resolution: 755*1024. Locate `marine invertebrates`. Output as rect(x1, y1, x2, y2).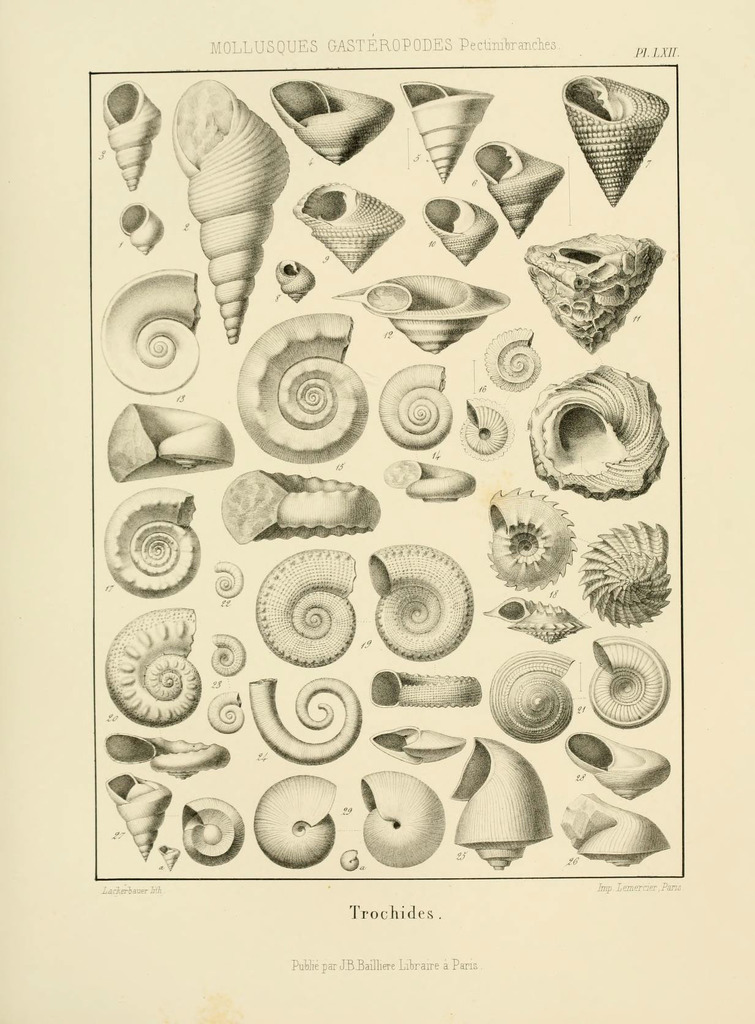
rect(93, 77, 163, 193).
